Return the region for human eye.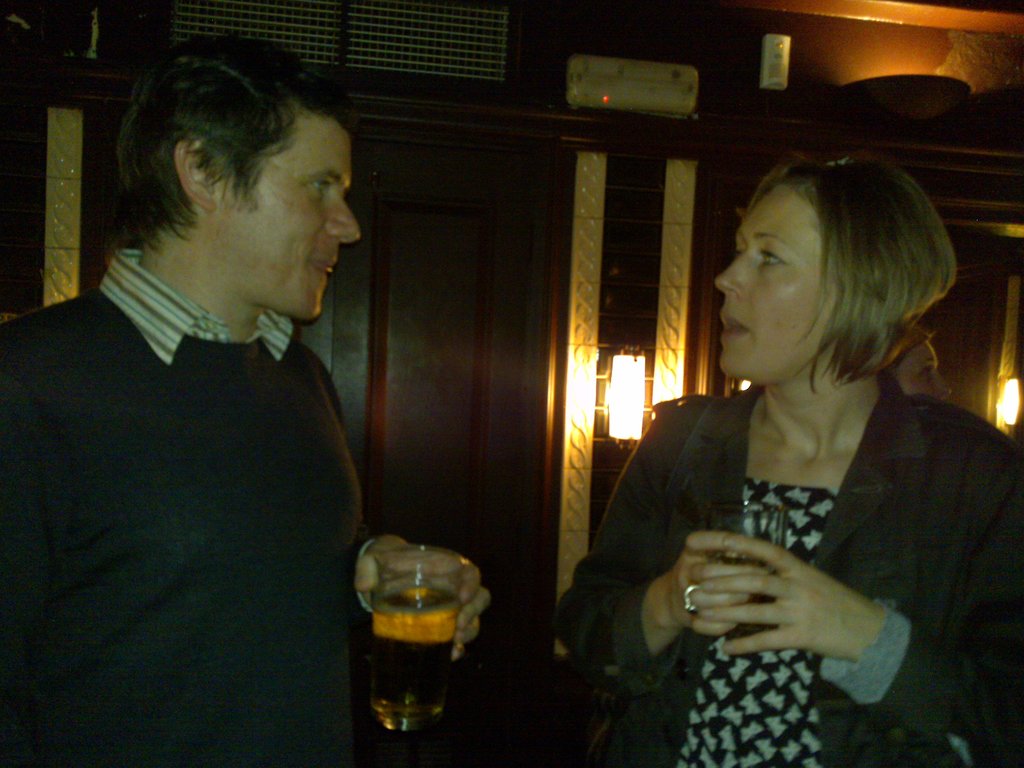
(754, 244, 790, 275).
